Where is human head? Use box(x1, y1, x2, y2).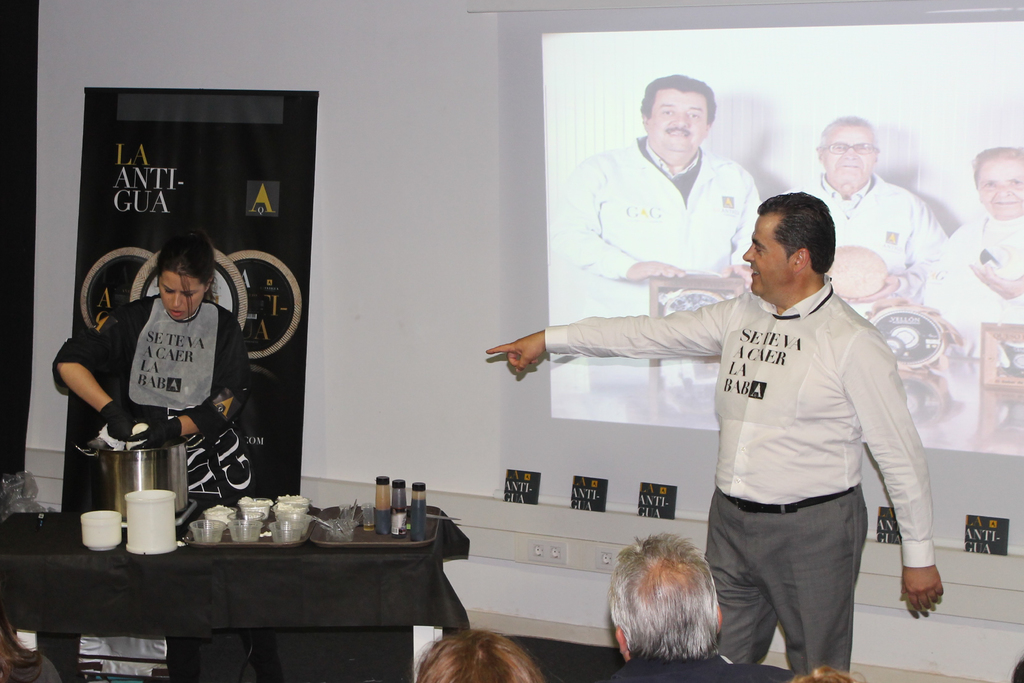
box(749, 188, 858, 305).
